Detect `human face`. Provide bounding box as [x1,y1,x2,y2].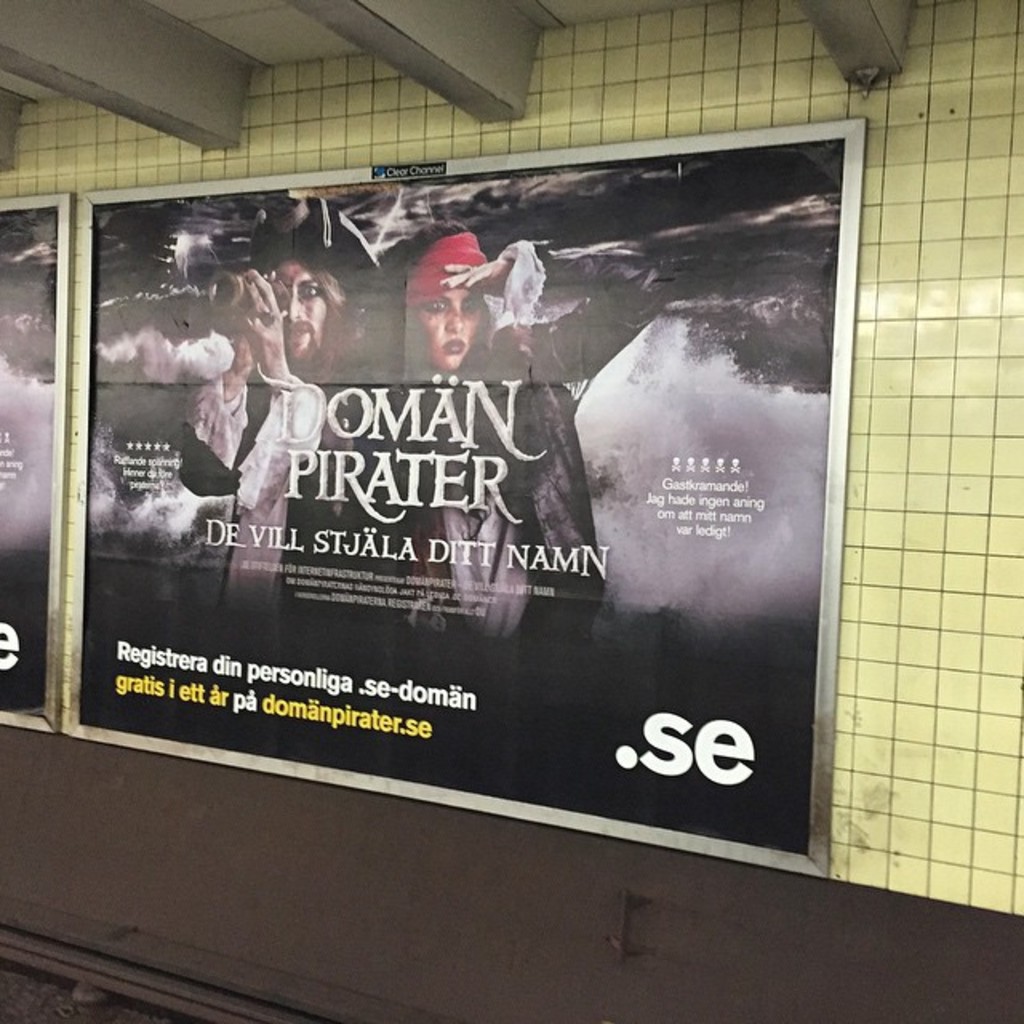
[419,283,486,373].
